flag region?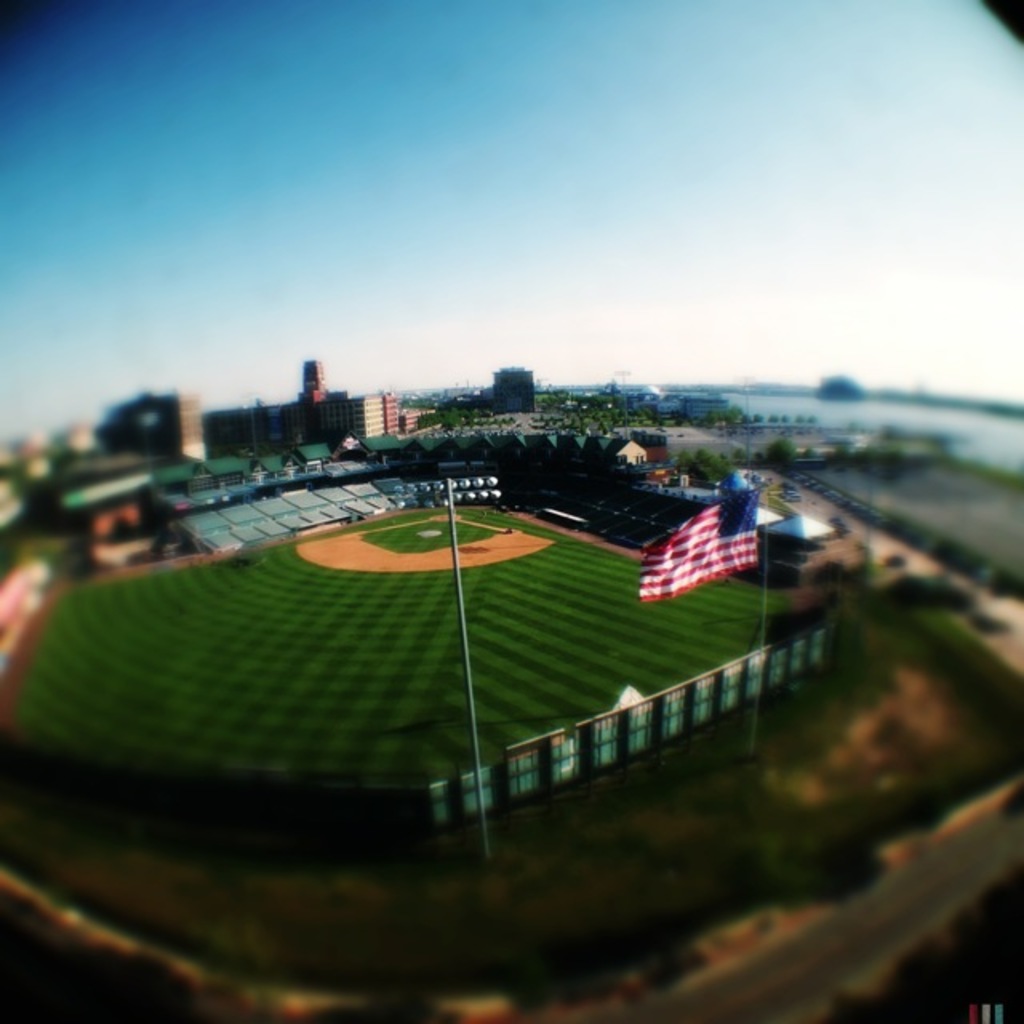
crop(648, 510, 782, 619)
